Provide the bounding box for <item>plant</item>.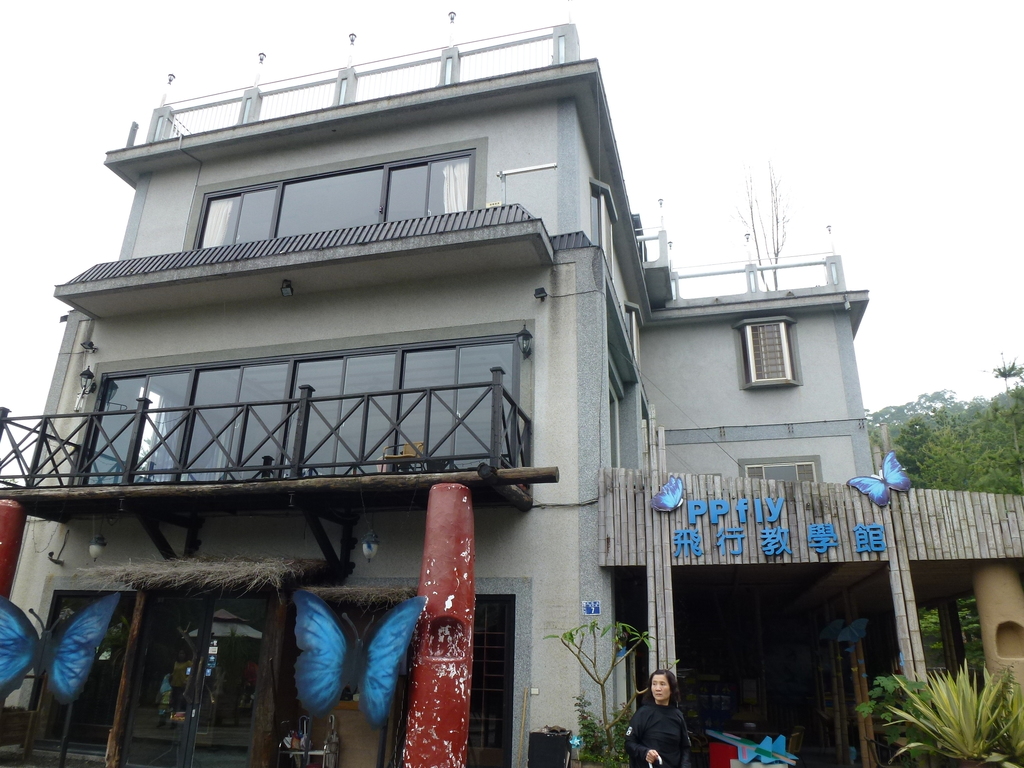
<bbox>541, 618, 678, 767</bbox>.
